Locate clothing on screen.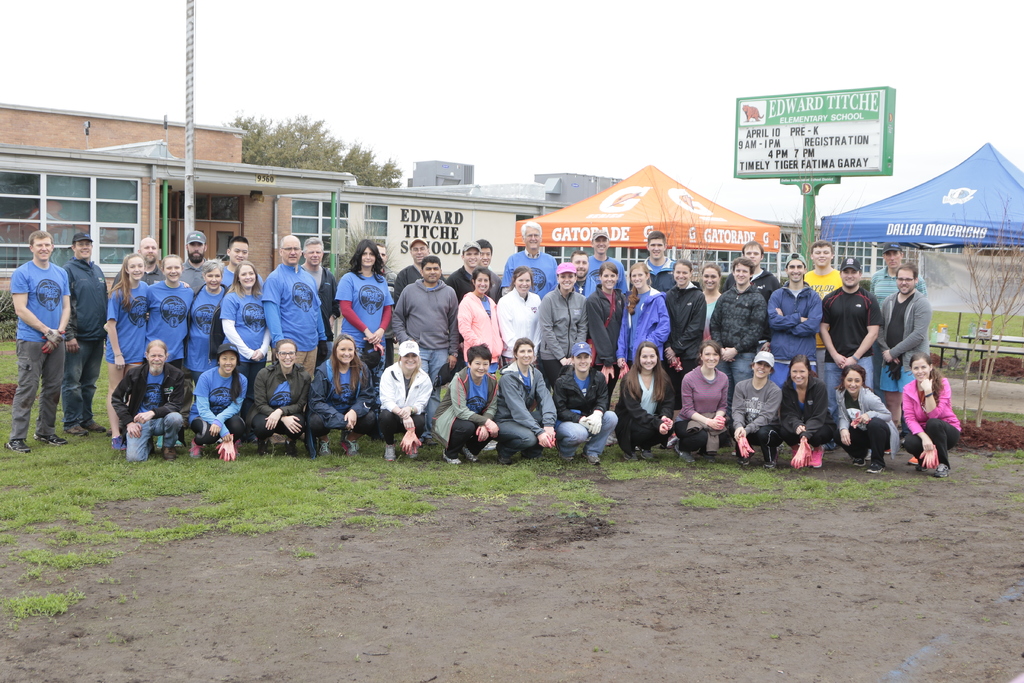
On screen at (x1=586, y1=286, x2=620, y2=378).
